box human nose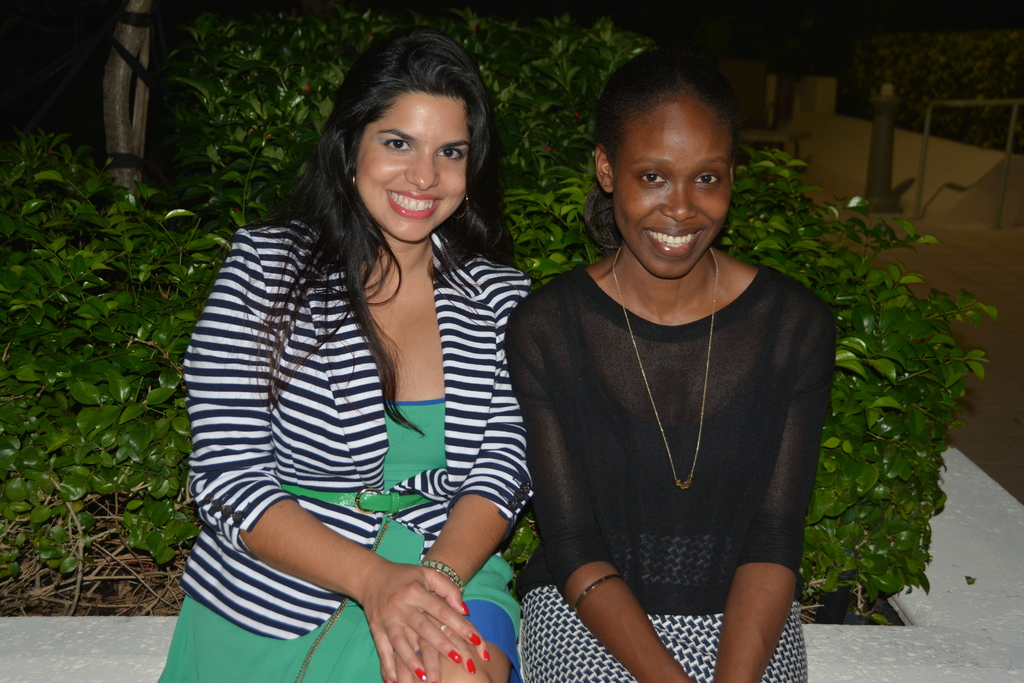
bbox=(659, 176, 697, 222)
